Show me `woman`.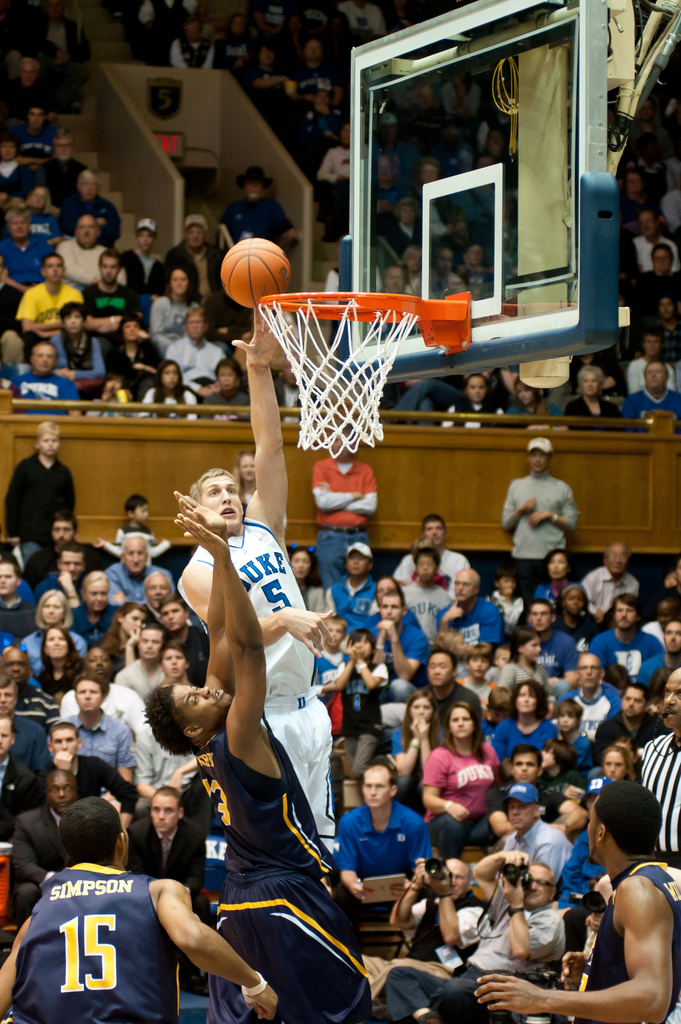
`woman` is here: [53,301,106,380].
